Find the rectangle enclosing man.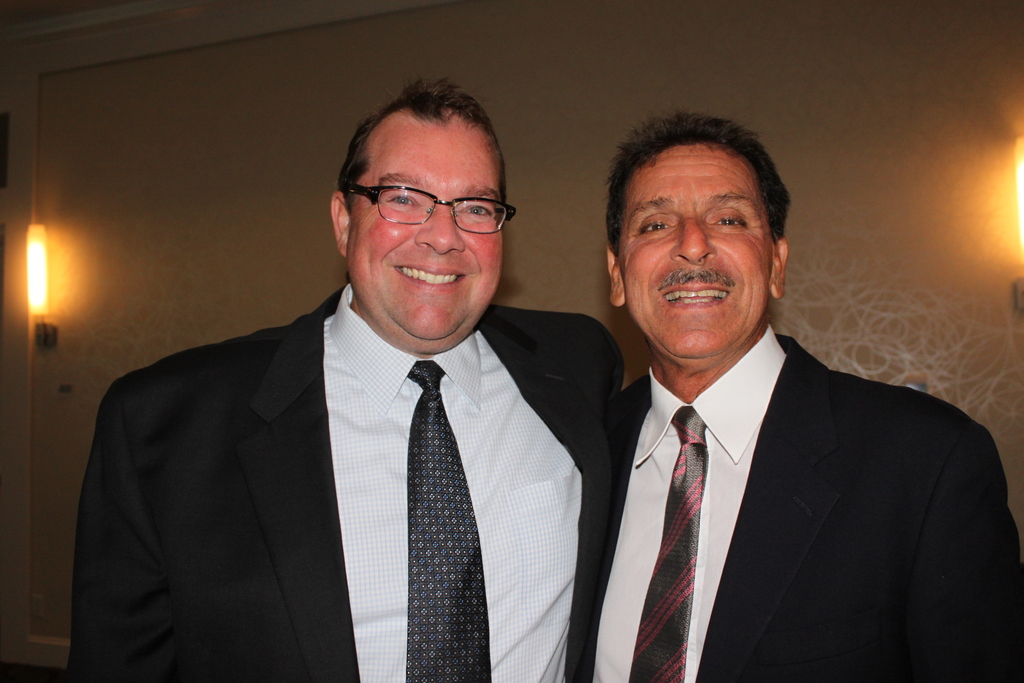
546, 128, 1001, 682.
